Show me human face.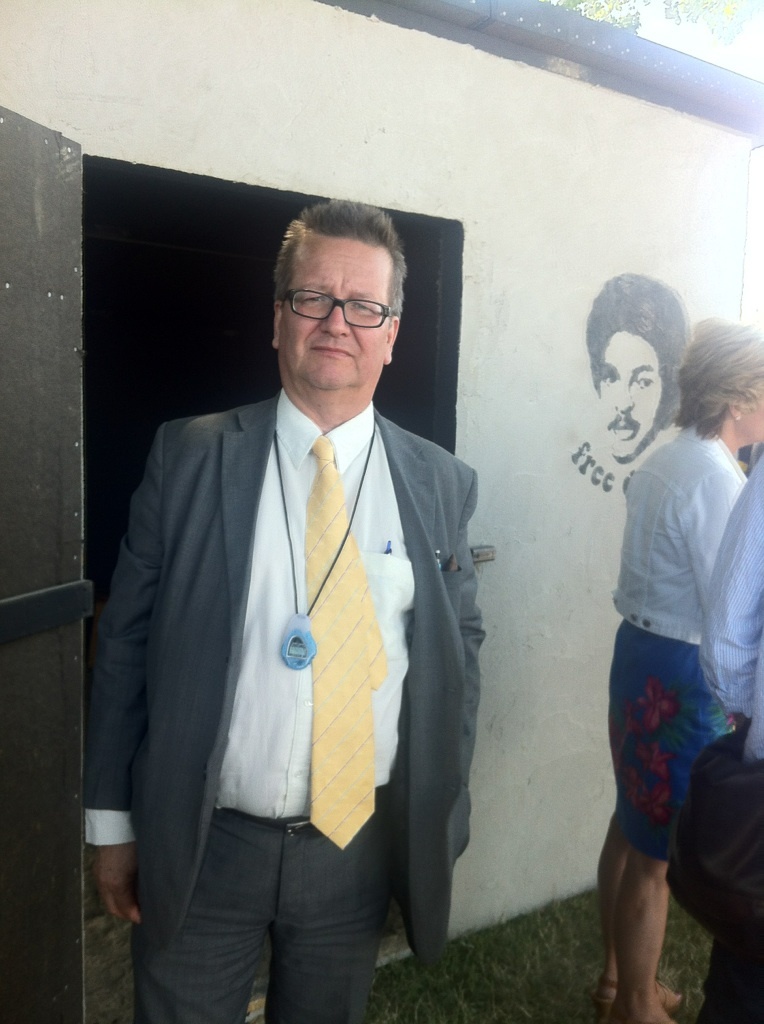
human face is here: <region>739, 375, 763, 453</region>.
